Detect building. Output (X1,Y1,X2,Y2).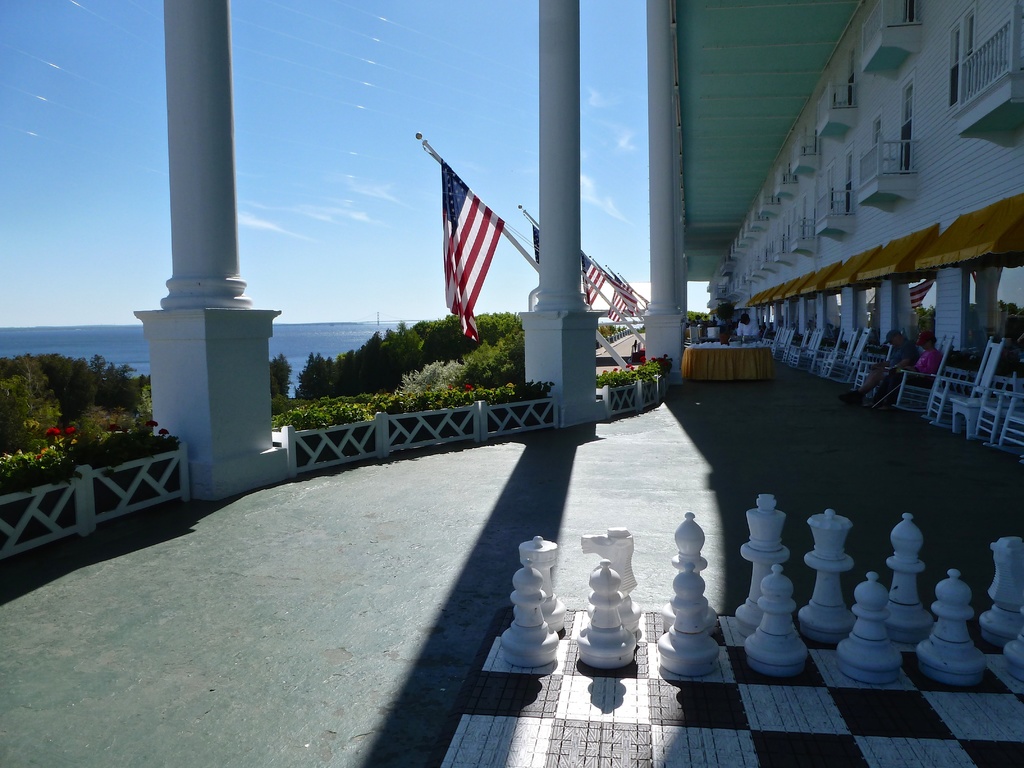
(0,0,1023,767).
